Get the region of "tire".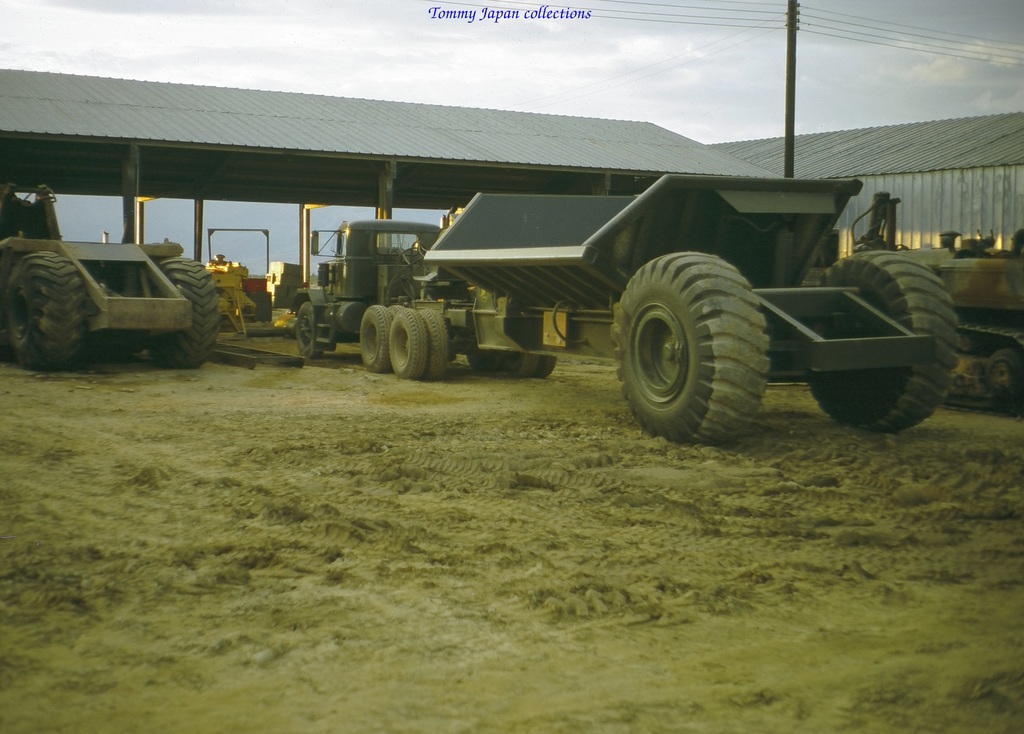
{"left": 0, "top": 249, "right": 87, "bottom": 370}.
